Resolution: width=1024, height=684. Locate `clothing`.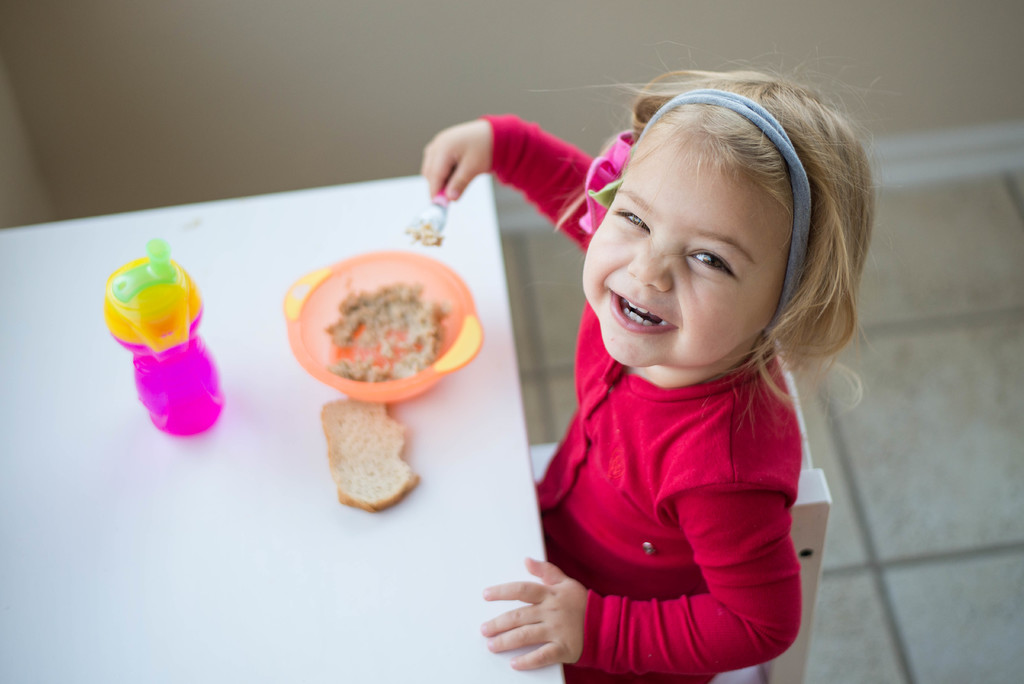
<region>491, 213, 872, 635</region>.
